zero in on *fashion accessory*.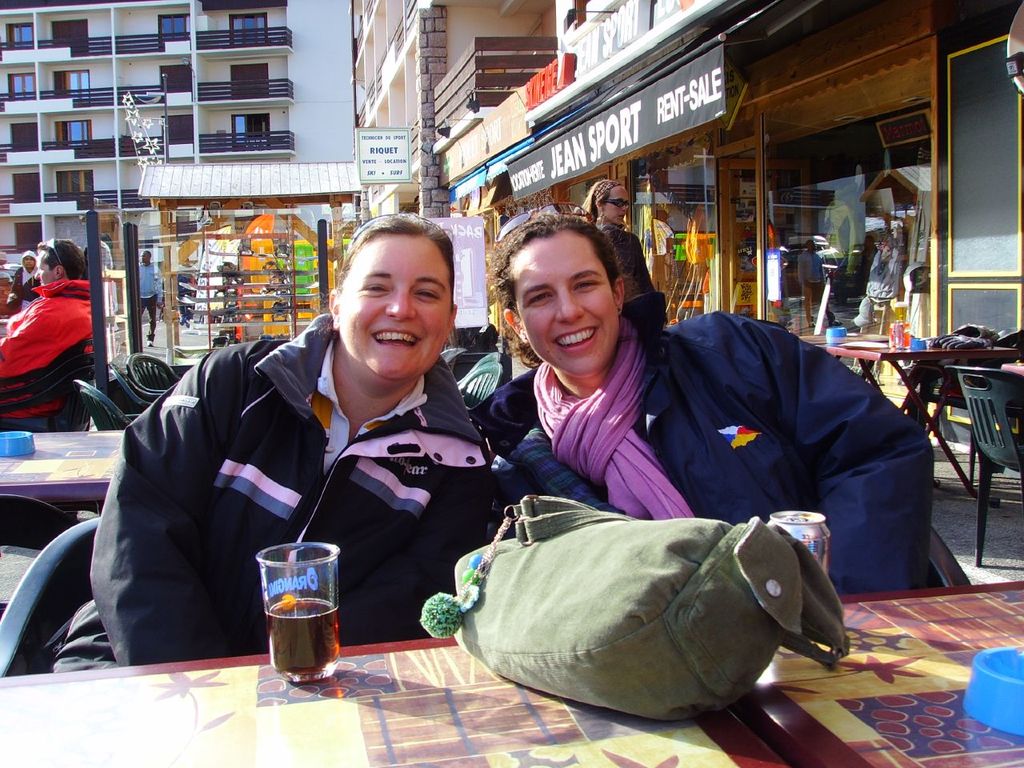
Zeroed in: box=[44, 238, 62, 266].
